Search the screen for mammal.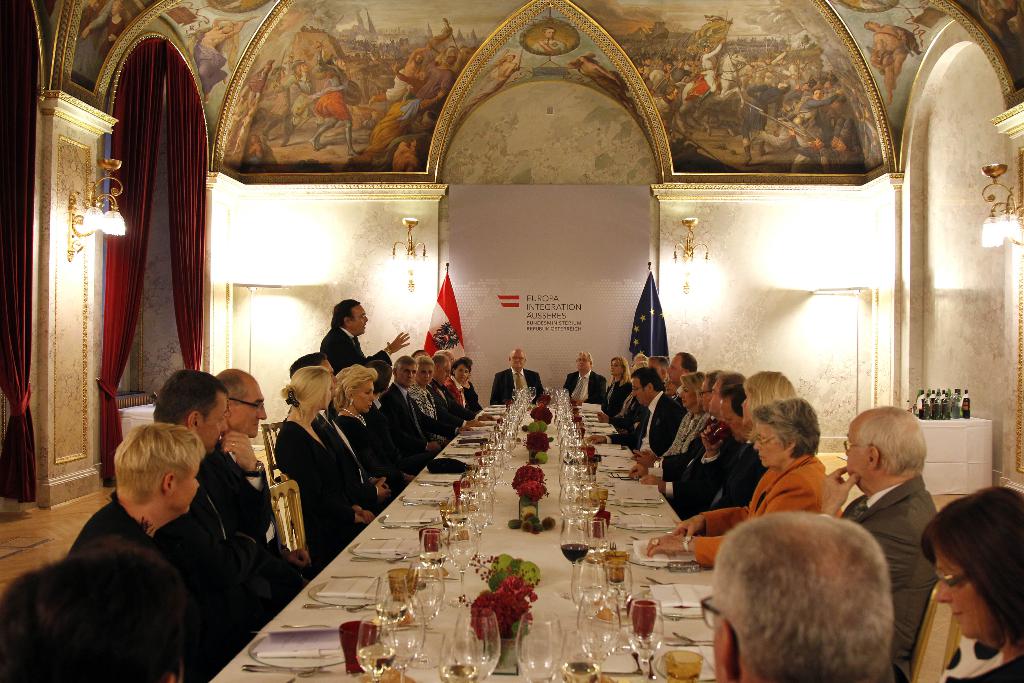
Found at (x1=275, y1=366, x2=394, y2=537).
